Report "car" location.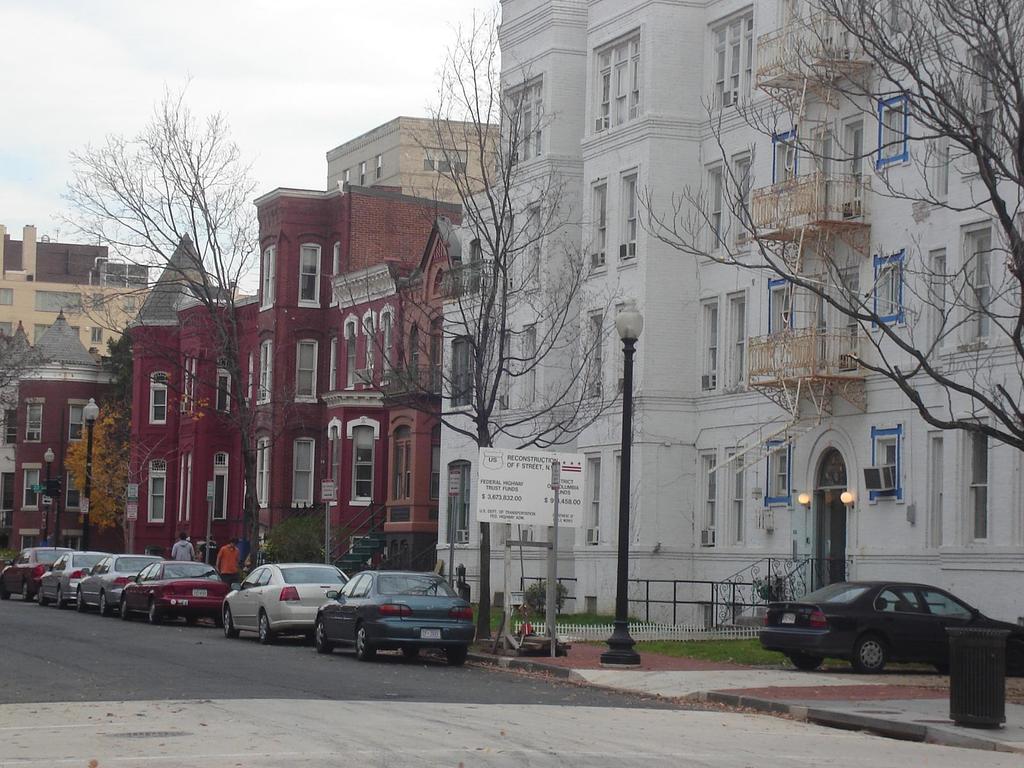
Report: region(760, 580, 1023, 673).
